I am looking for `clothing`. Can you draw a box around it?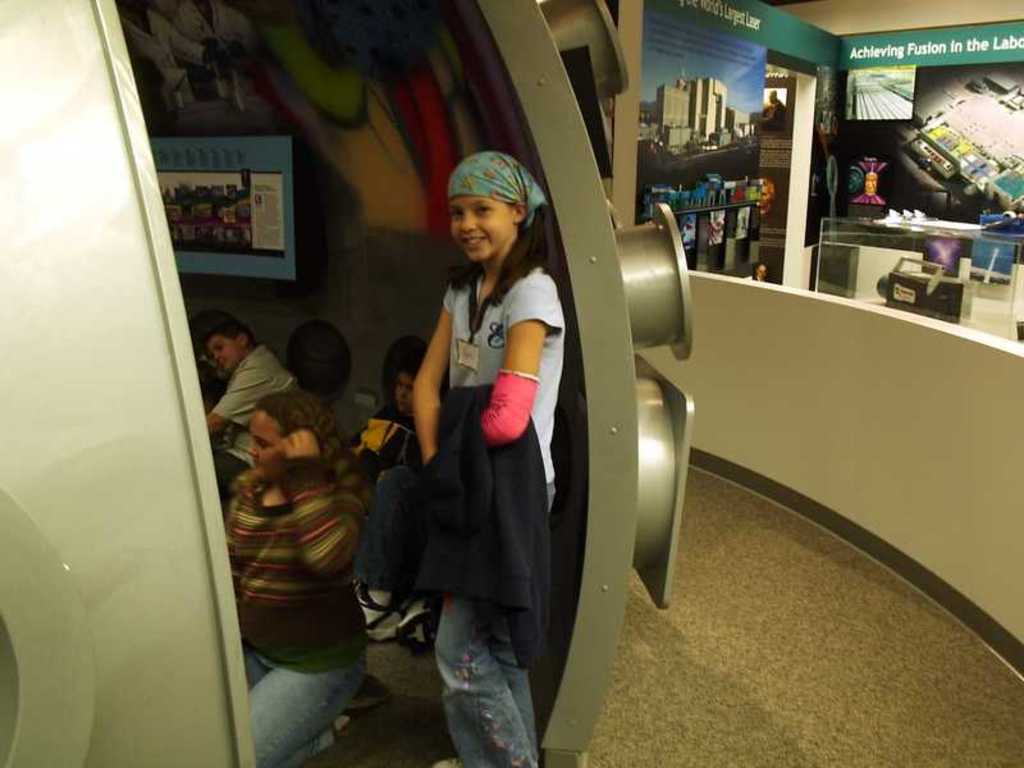
Sure, the bounding box is [384, 243, 552, 767].
